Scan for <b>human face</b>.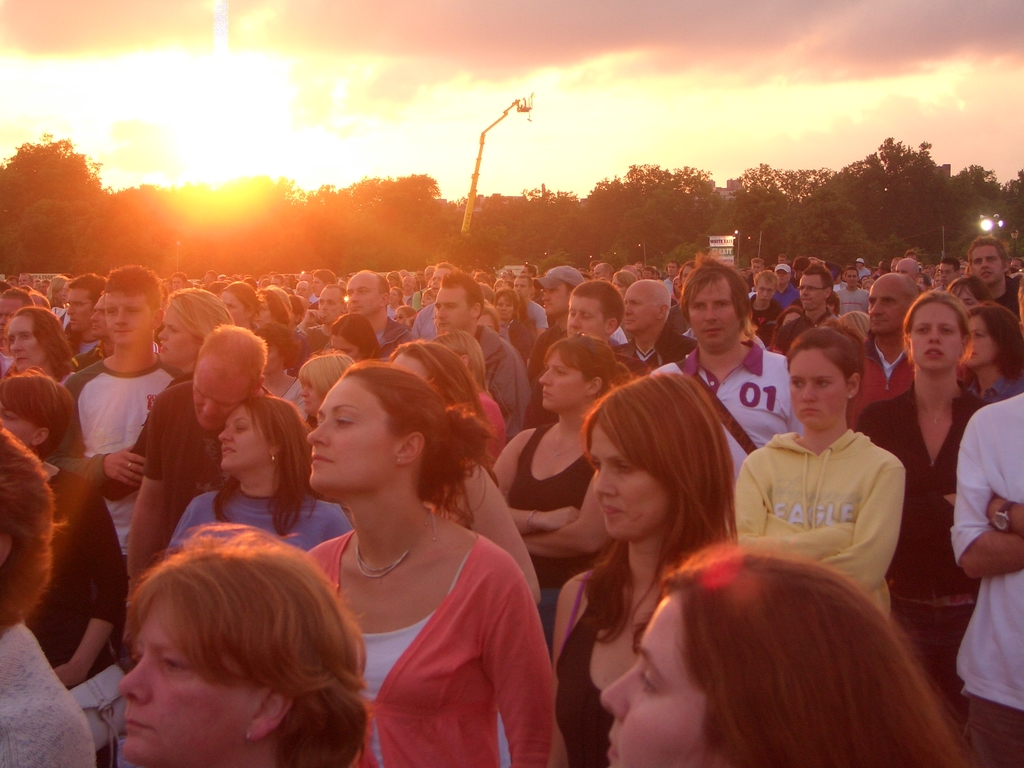
Scan result: 535 351 587 408.
